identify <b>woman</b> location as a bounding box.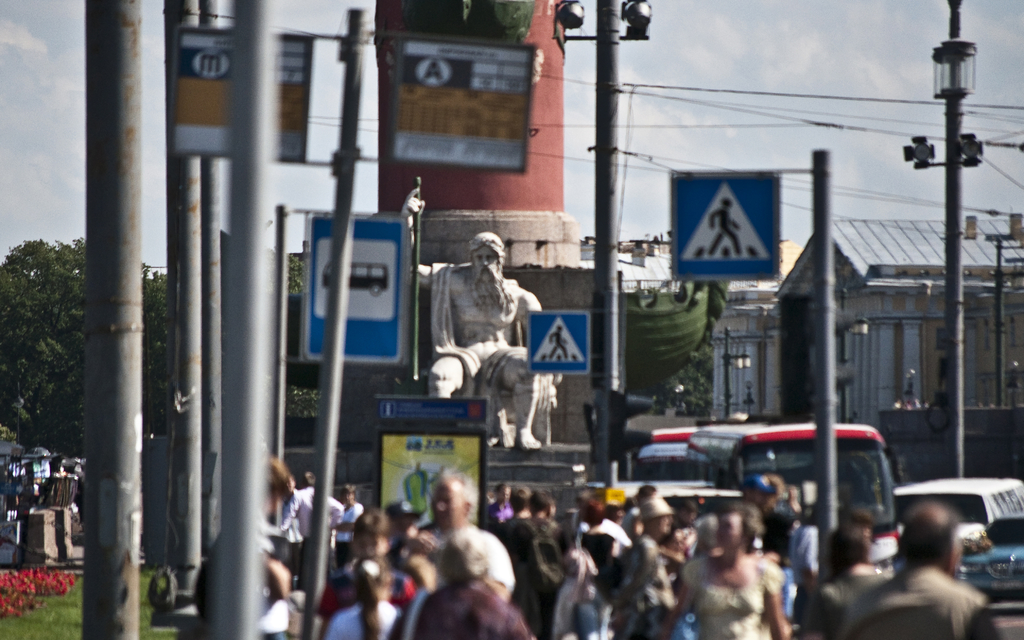
bbox(680, 512, 802, 636).
